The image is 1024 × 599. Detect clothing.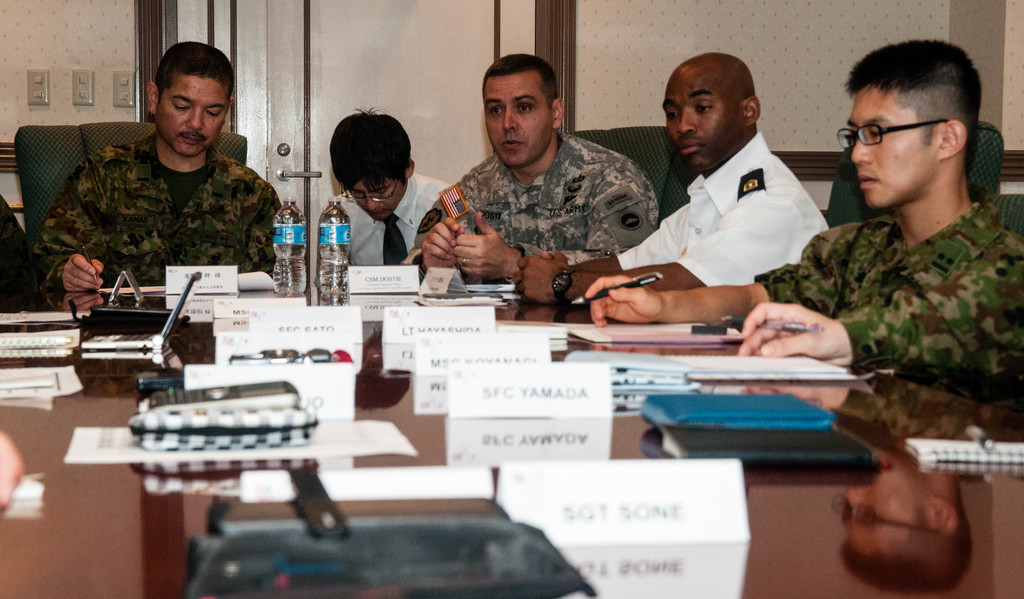
Detection: (x1=625, y1=132, x2=825, y2=278).
